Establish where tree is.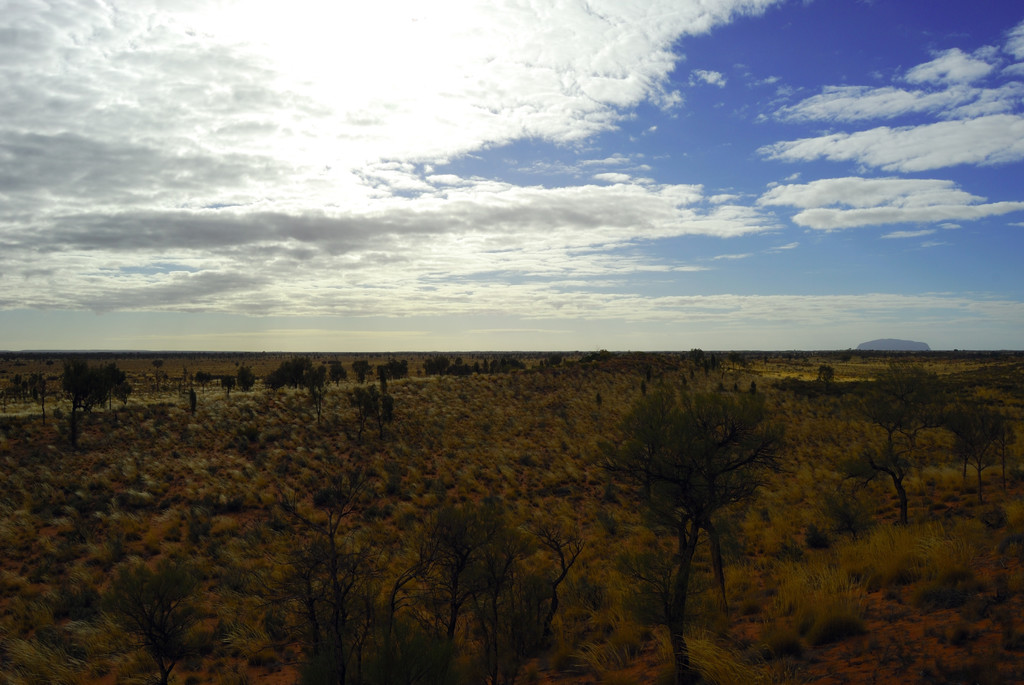
Established at 588/373/786/682.
